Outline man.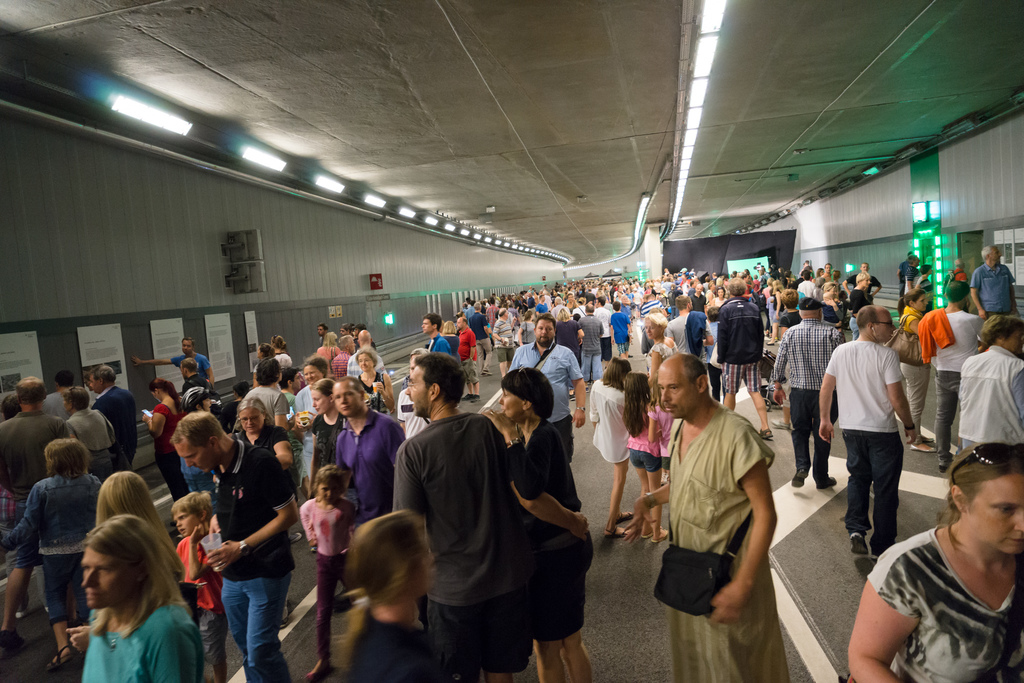
Outline: 64,390,114,472.
